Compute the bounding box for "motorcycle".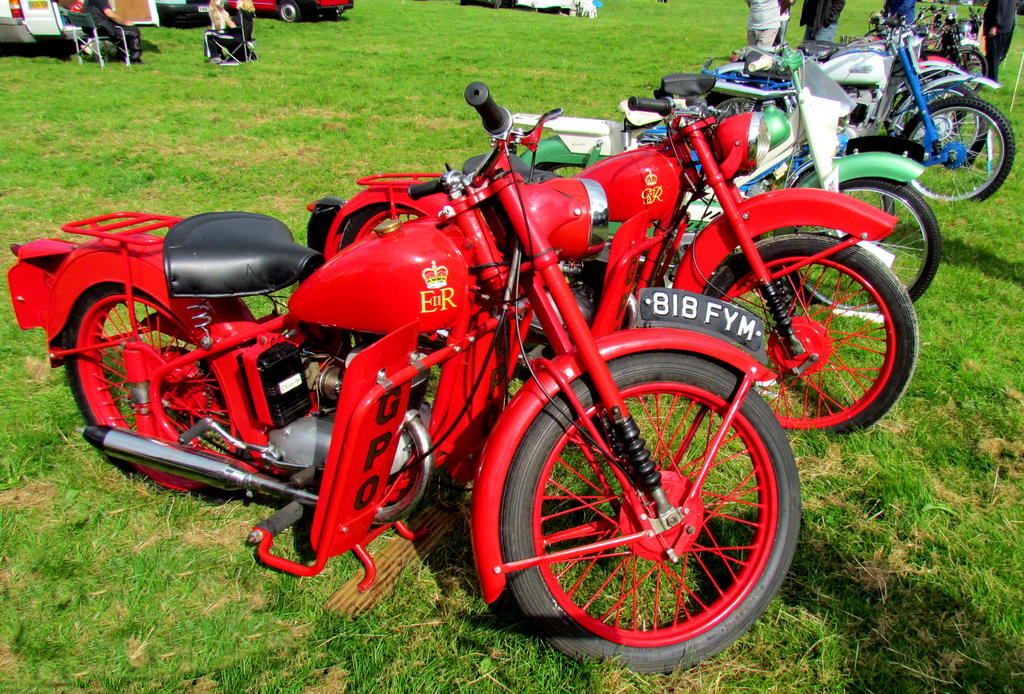
653,23,1015,209.
